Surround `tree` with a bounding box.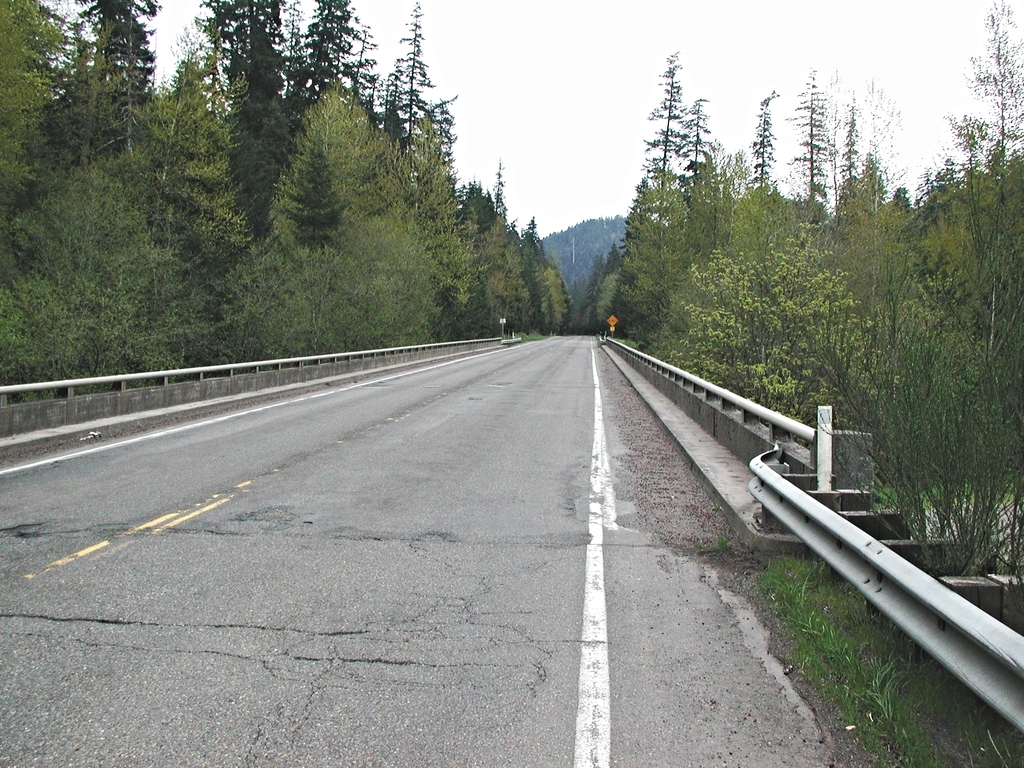
(left=866, top=84, right=895, bottom=189).
